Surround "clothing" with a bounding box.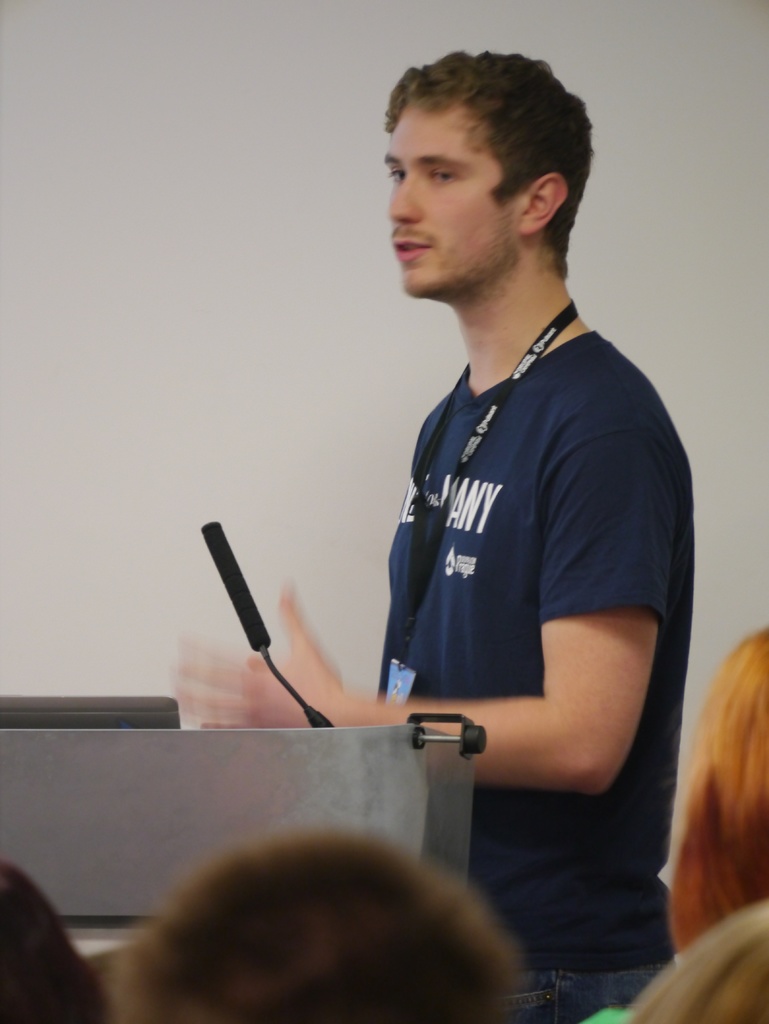
[363, 268, 673, 835].
